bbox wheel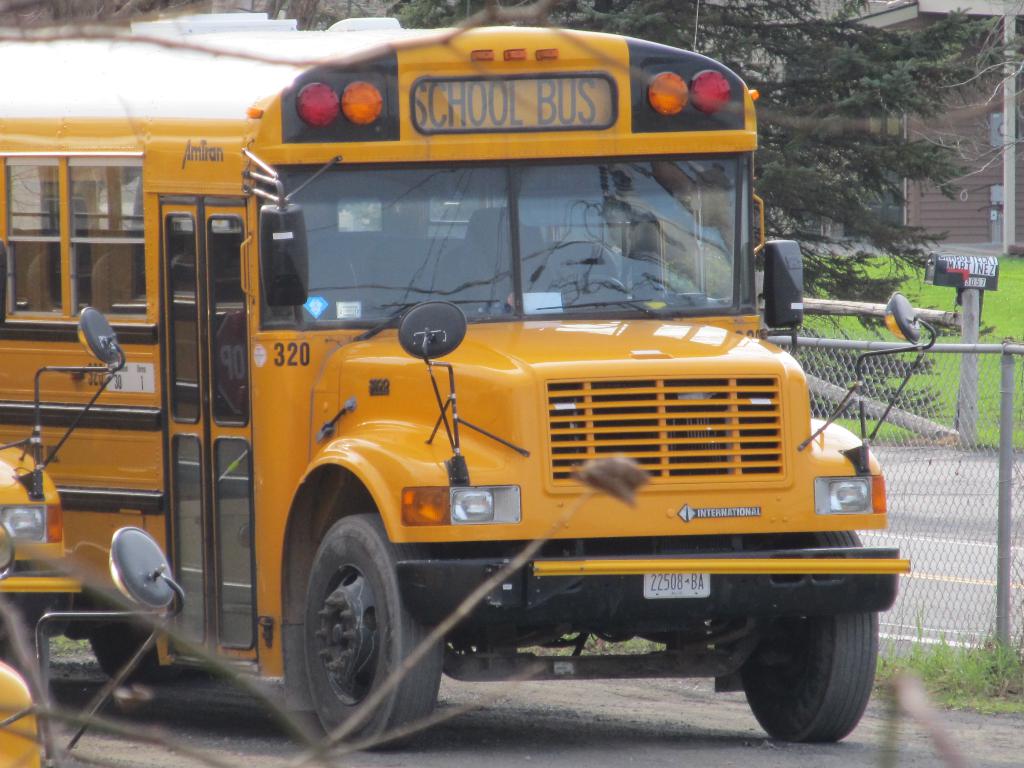
locate(284, 520, 418, 733)
